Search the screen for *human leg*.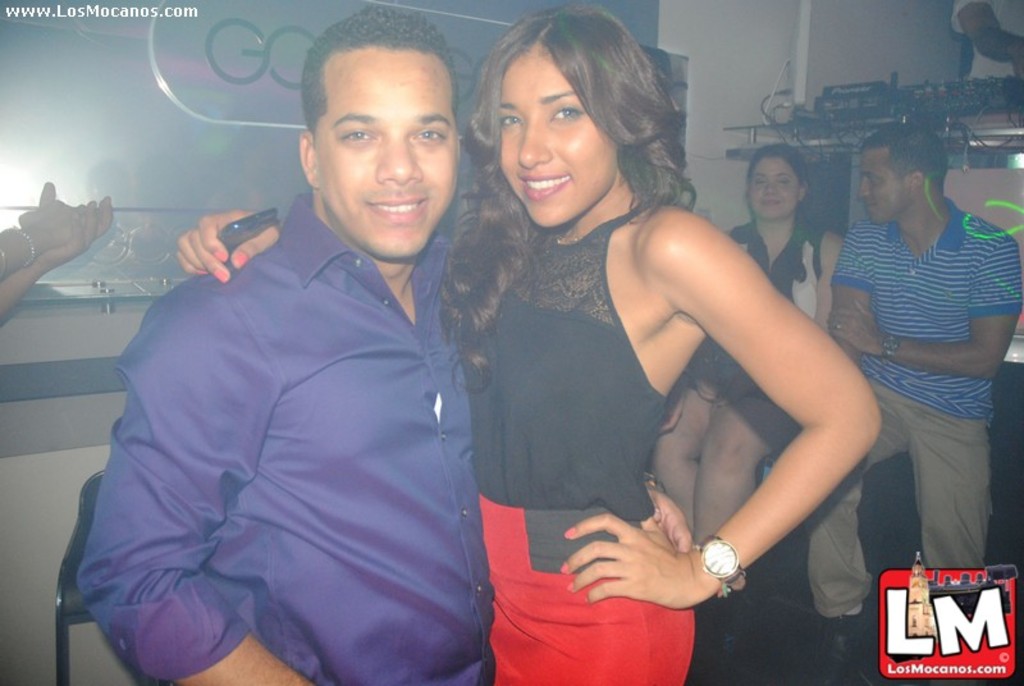
Found at <region>660, 347, 689, 529</region>.
